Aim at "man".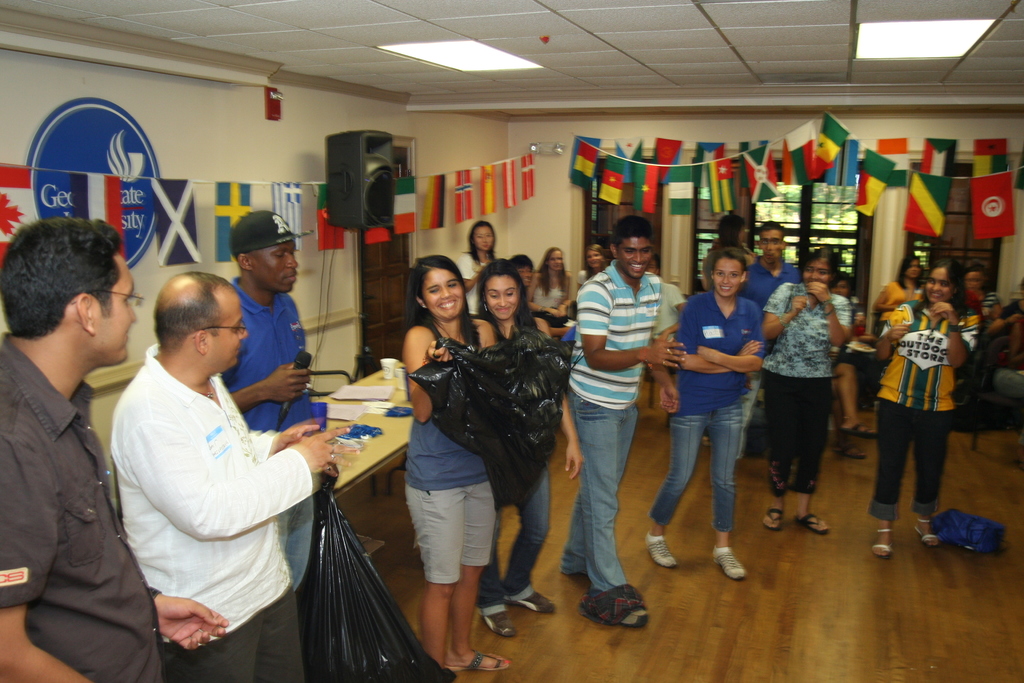
Aimed at region(229, 207, 323, 592).
